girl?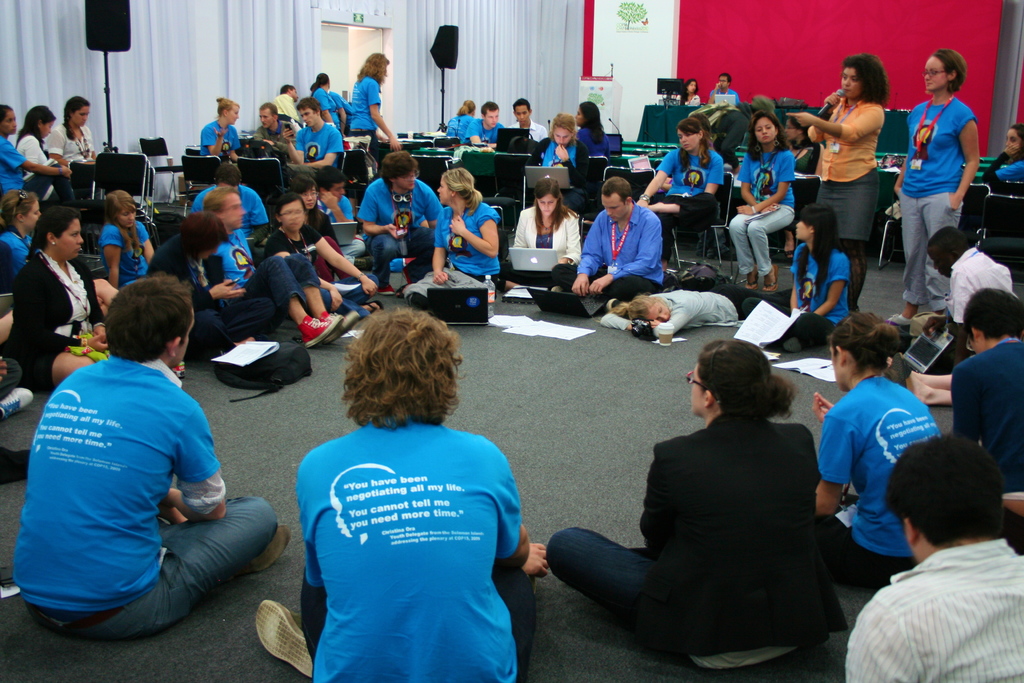
63,93,96,177
